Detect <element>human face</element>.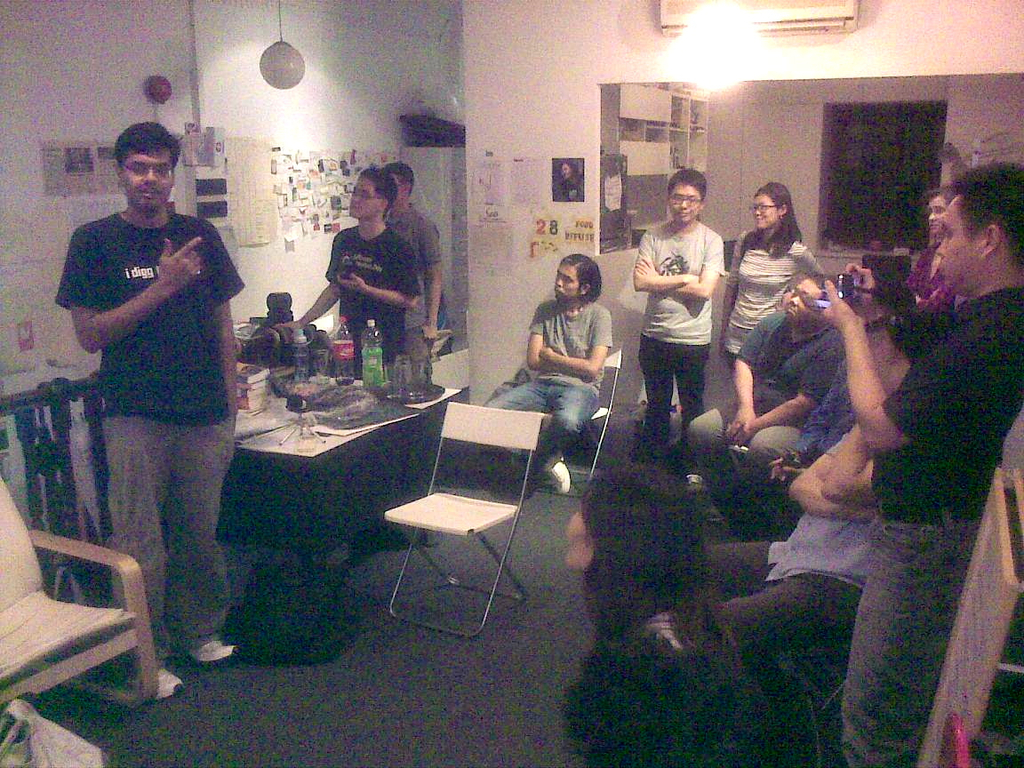
Detected at pyautogui.locateOnScreen(556, 265, 585, 303).
